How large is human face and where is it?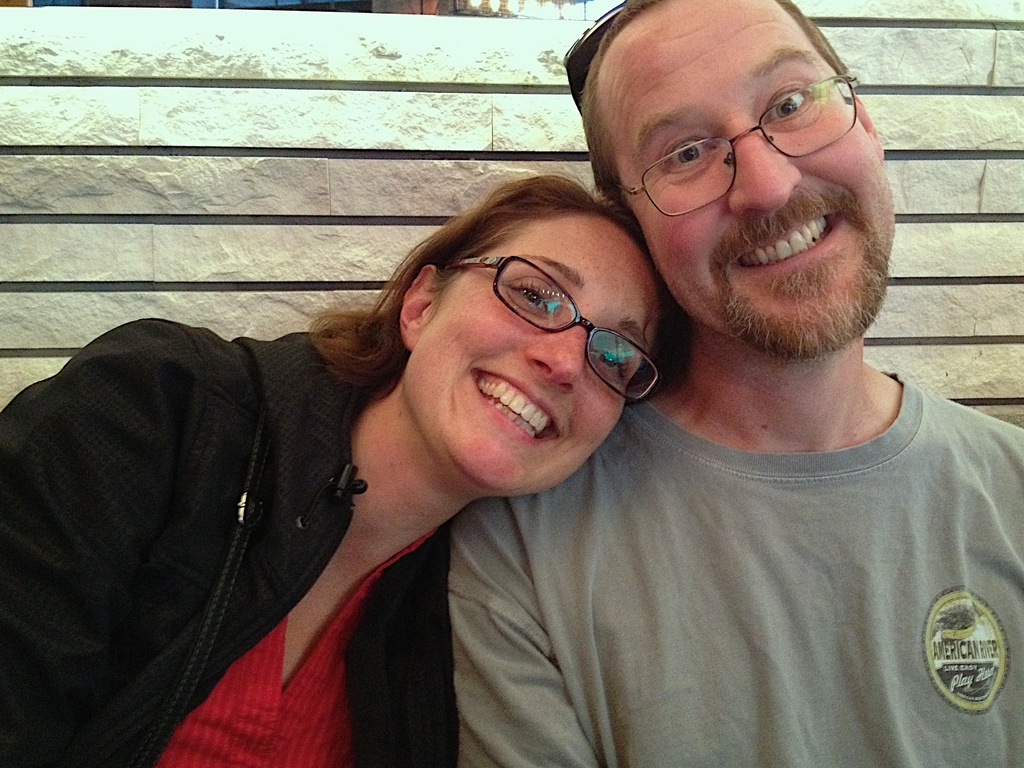
Bounding box: {"left": 403, "top": 207, "right": 659, "bottom": 494}.
